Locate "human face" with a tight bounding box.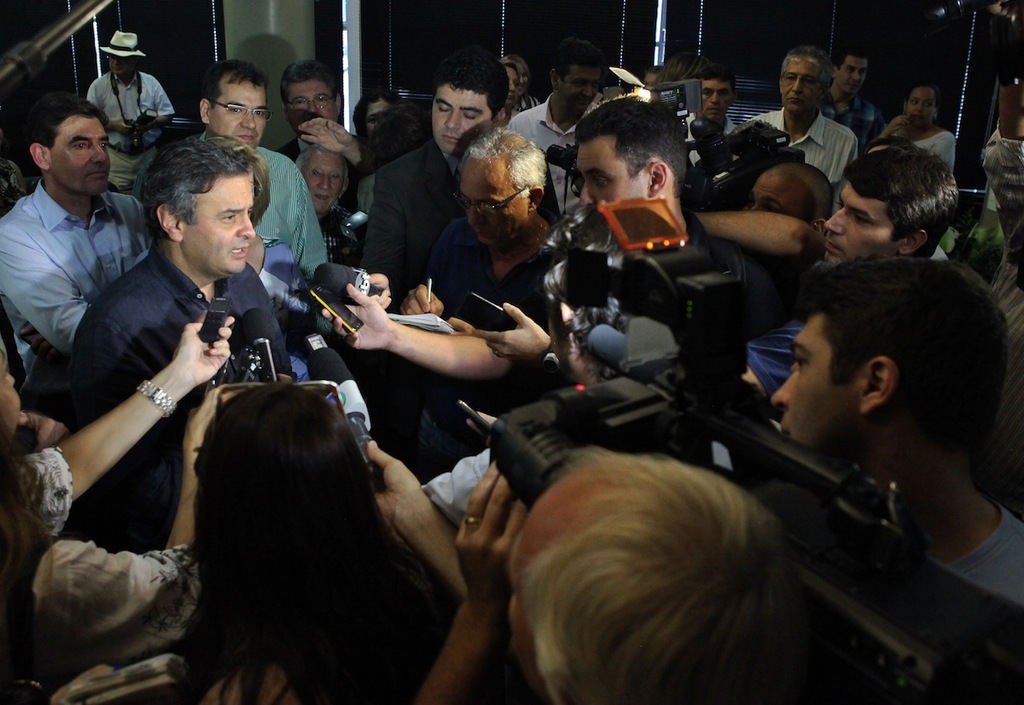
108:55:141:79.
